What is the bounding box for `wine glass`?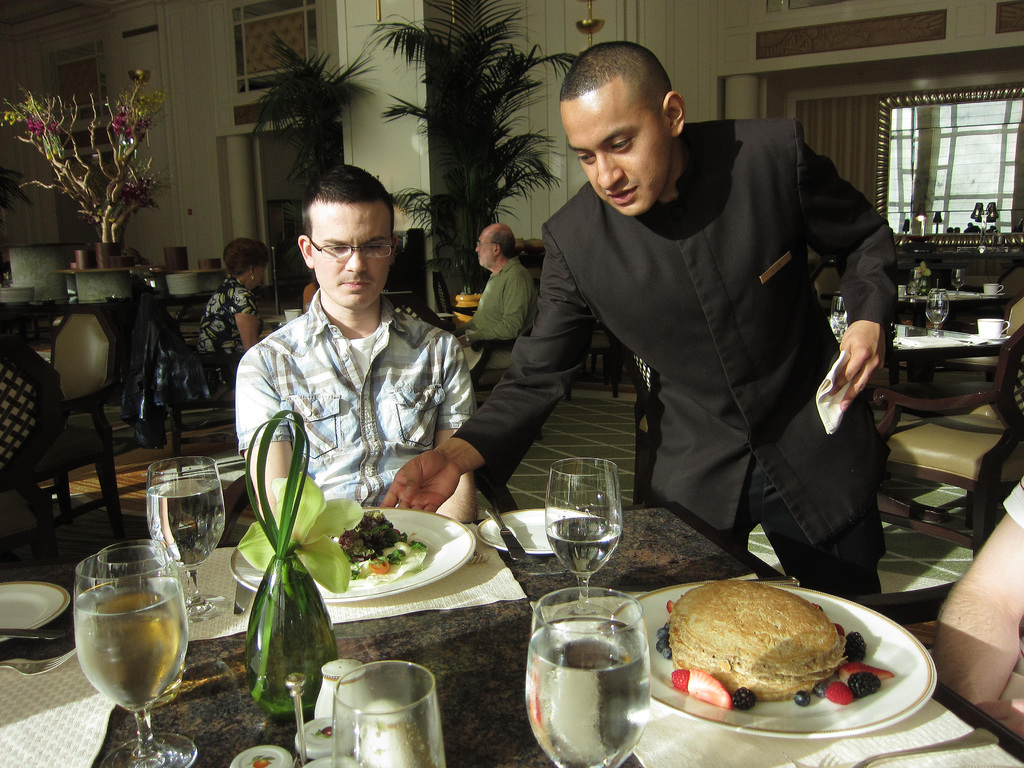
bbox=[929, 289, 947, 346].
